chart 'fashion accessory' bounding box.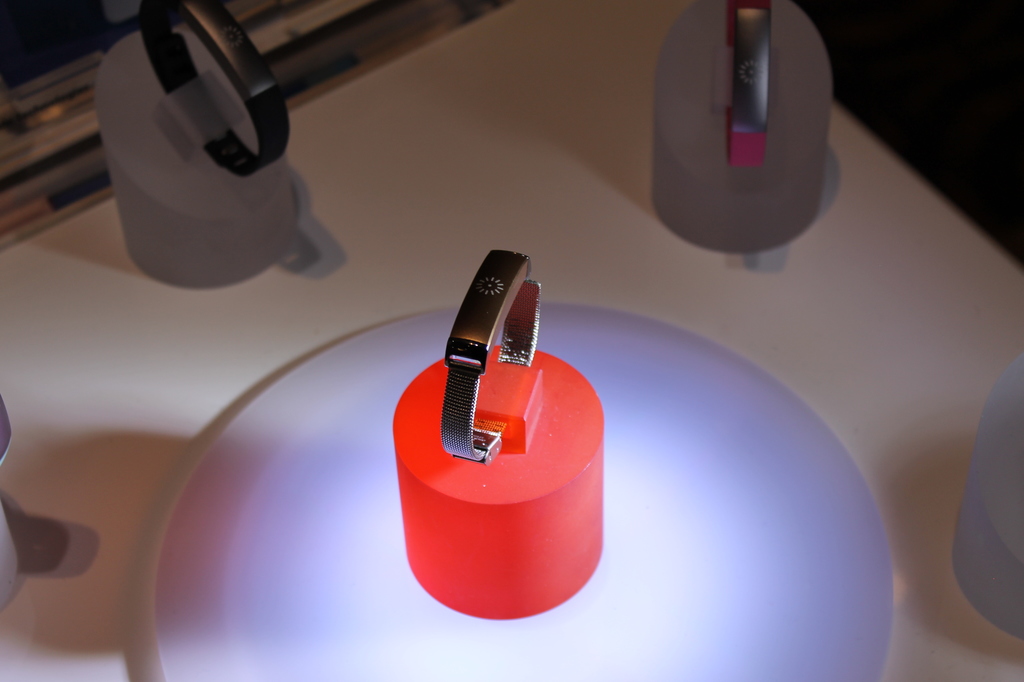
Charted: crop(727, 0, 773, 172).
